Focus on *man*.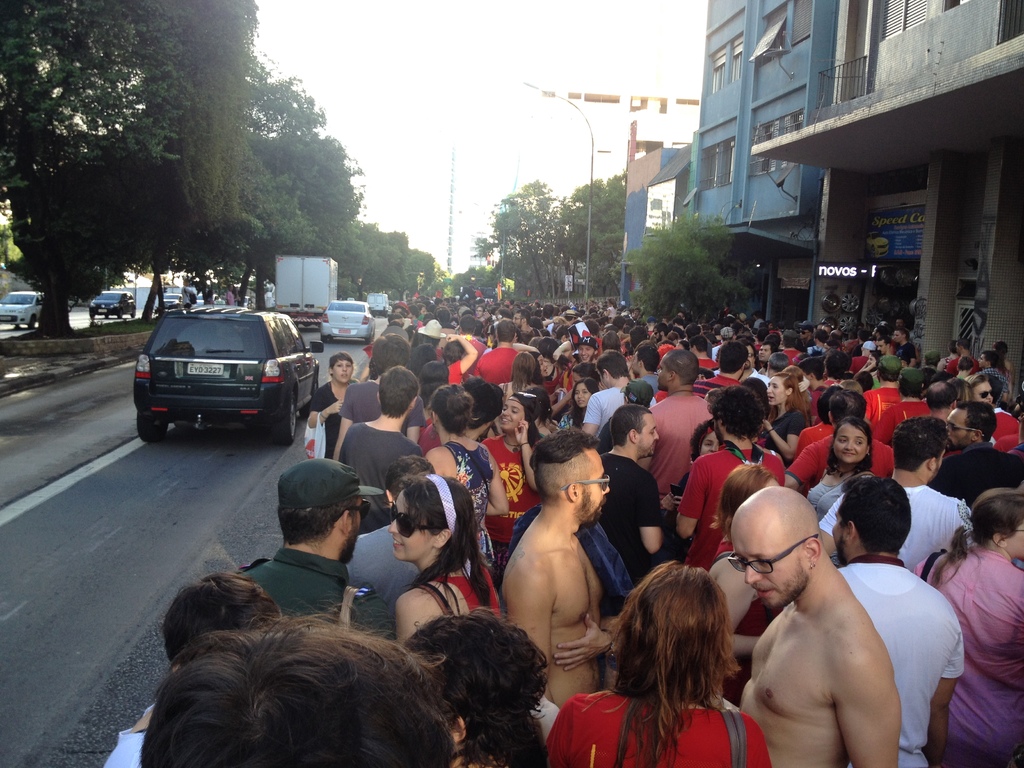
Focused at x1=924, y1=403, x2=1023, y2=505.
